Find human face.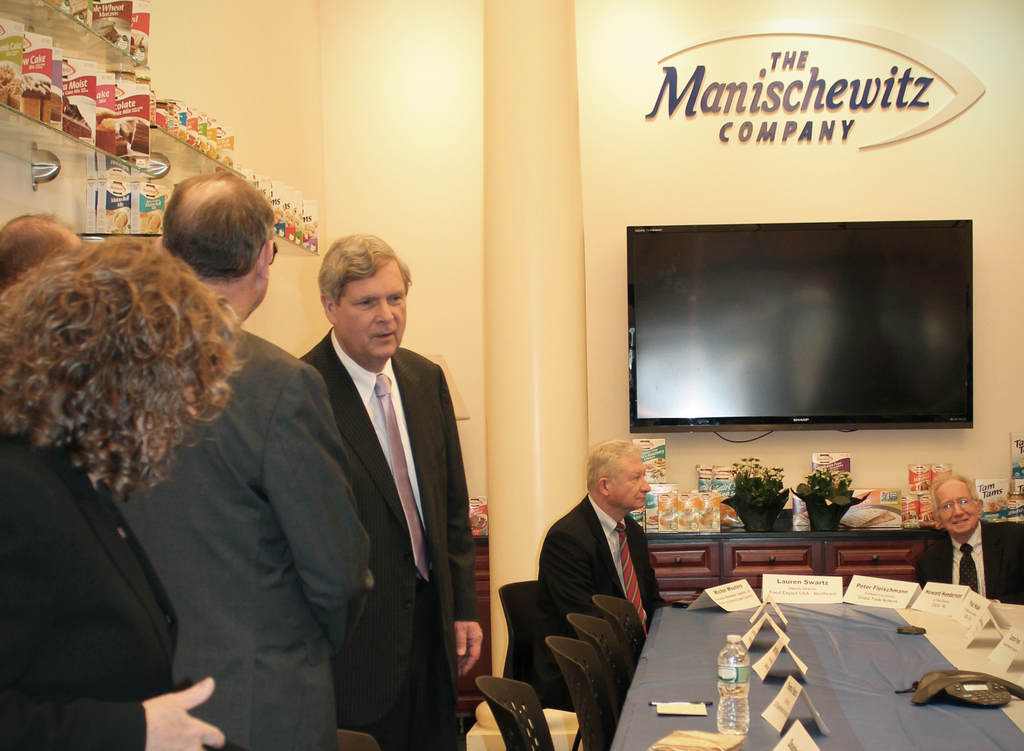
<region>614, 453, 645, 510</region>.
